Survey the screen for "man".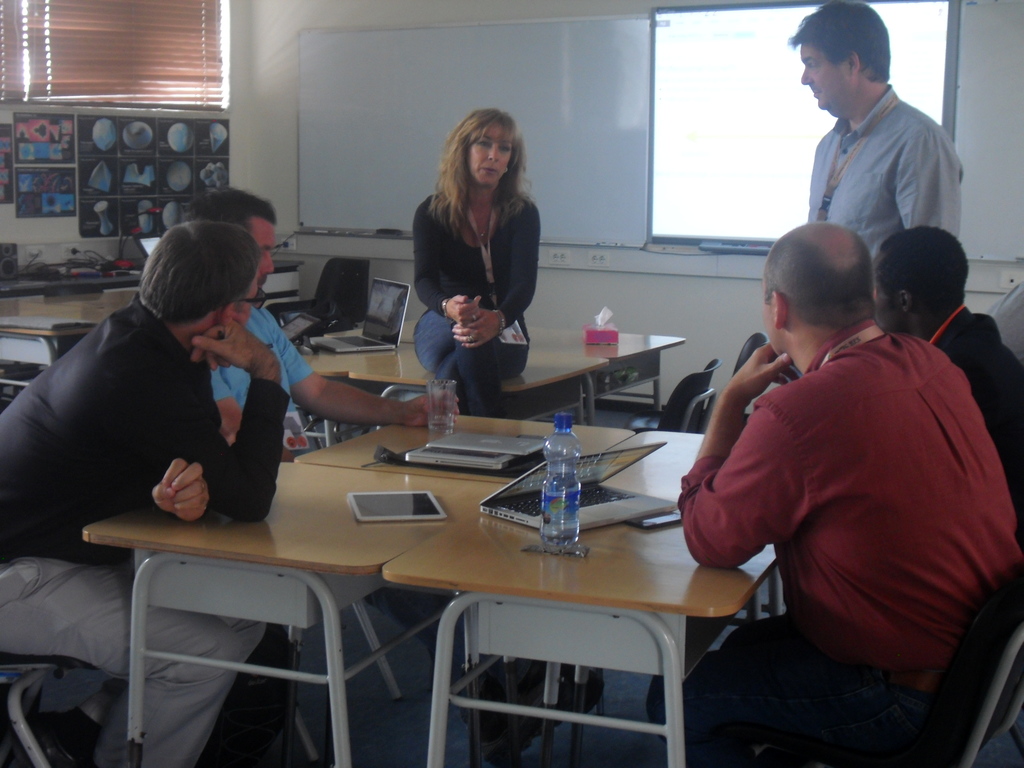
Survey found: locate(0, 216, 284, 767).
